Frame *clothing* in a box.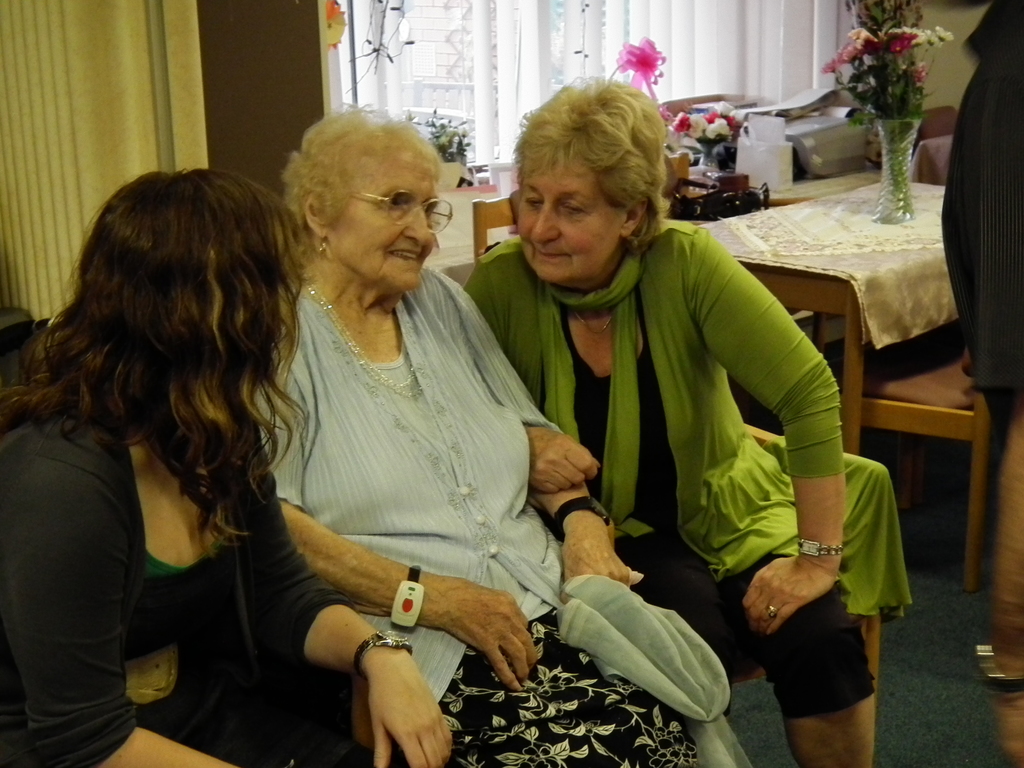
bbox(467, 215, 898, 735).
